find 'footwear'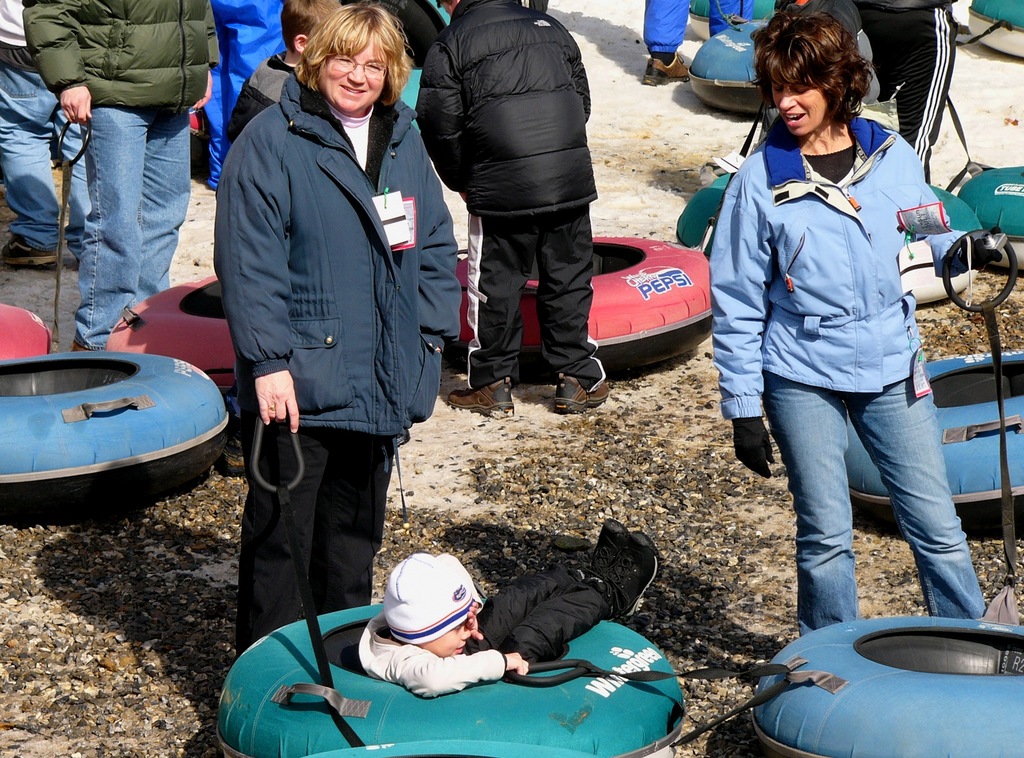
[642, 52, 698, 85]
